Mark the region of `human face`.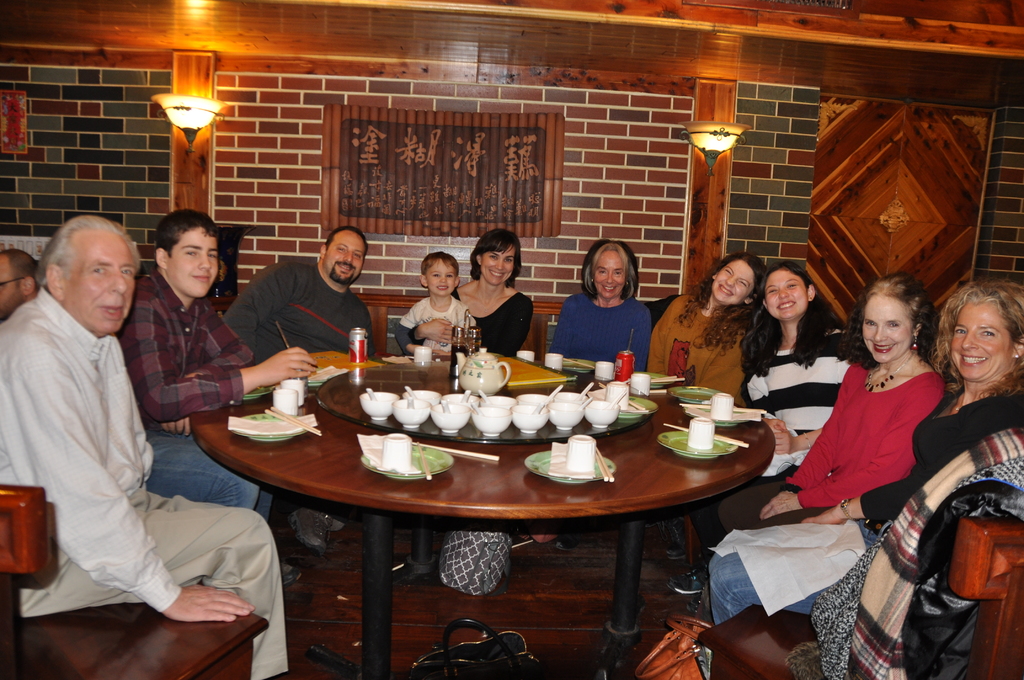
Region: 425:258:460:298.
